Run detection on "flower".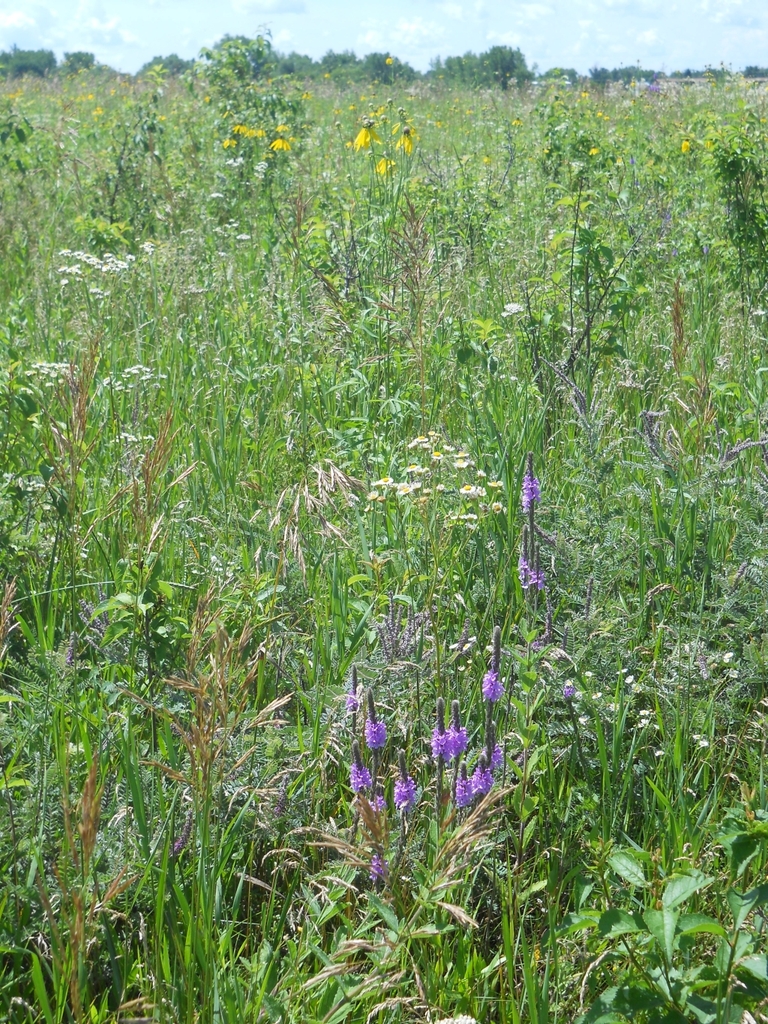
Result: crop(457, 760, 472, 818).
